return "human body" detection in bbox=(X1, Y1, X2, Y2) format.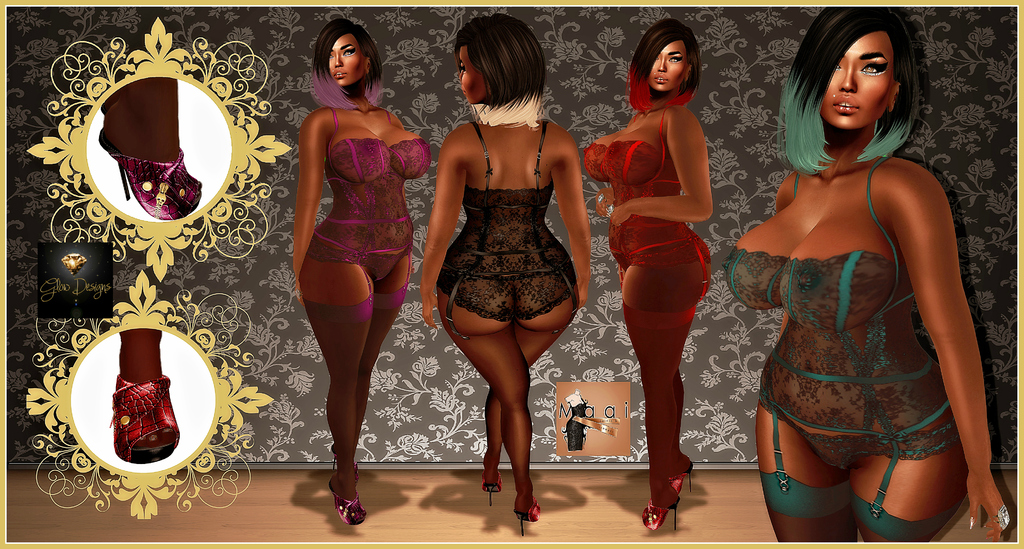
bbox=(724, 6, 1012, 545).
